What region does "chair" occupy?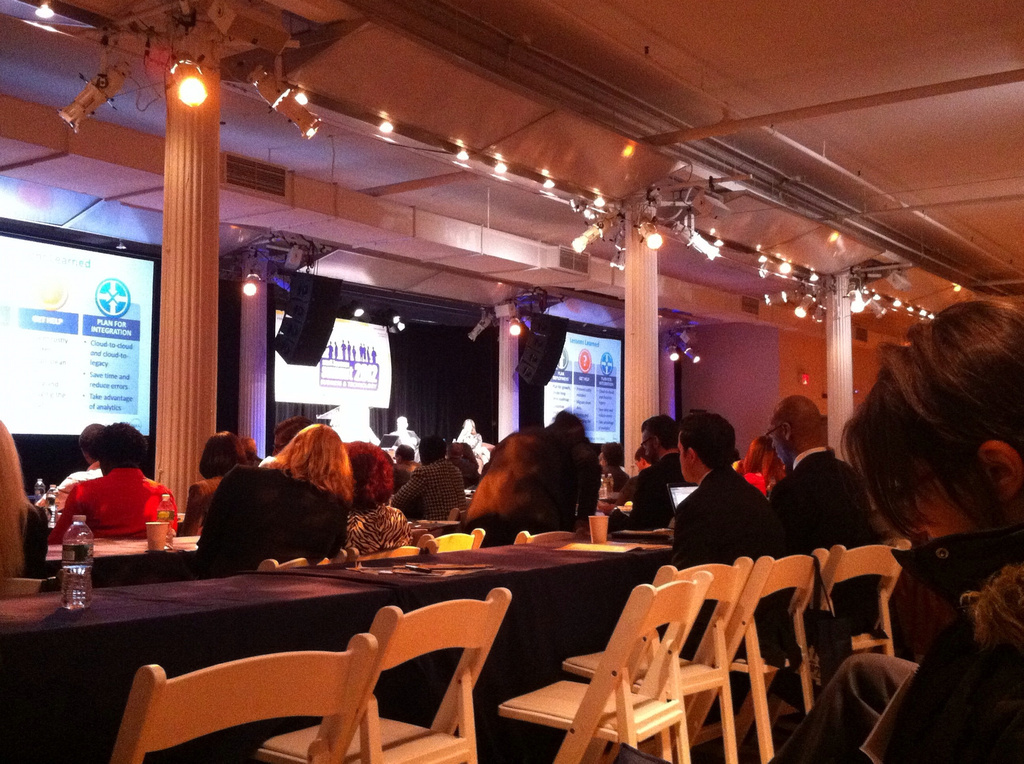
(left=253, top=589, right=510, bottom=763).
